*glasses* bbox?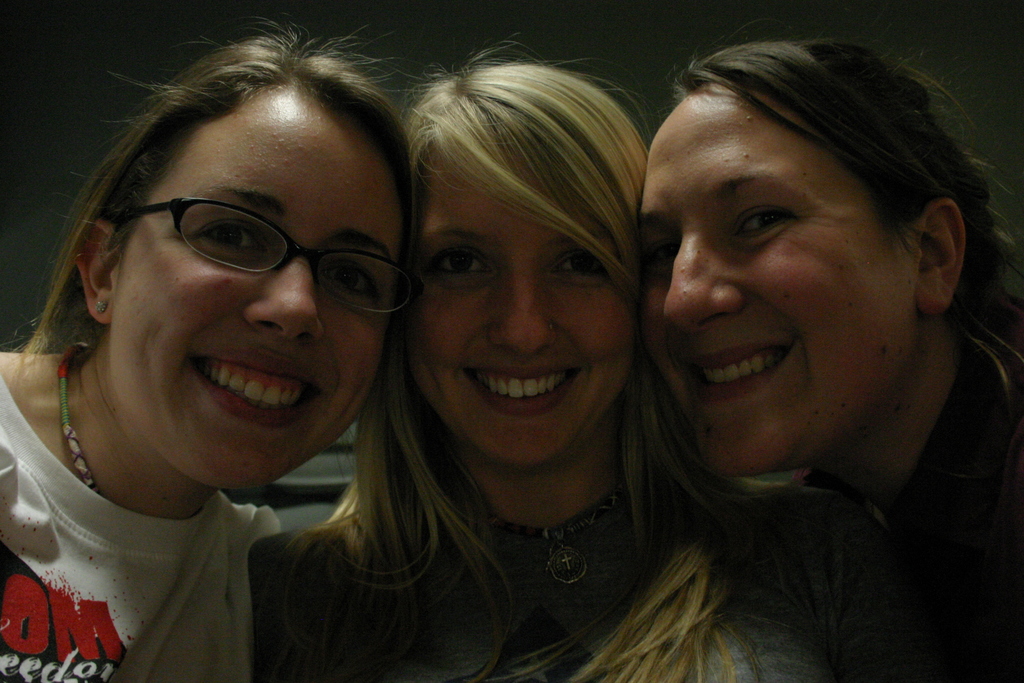
(121,197,412,315)
